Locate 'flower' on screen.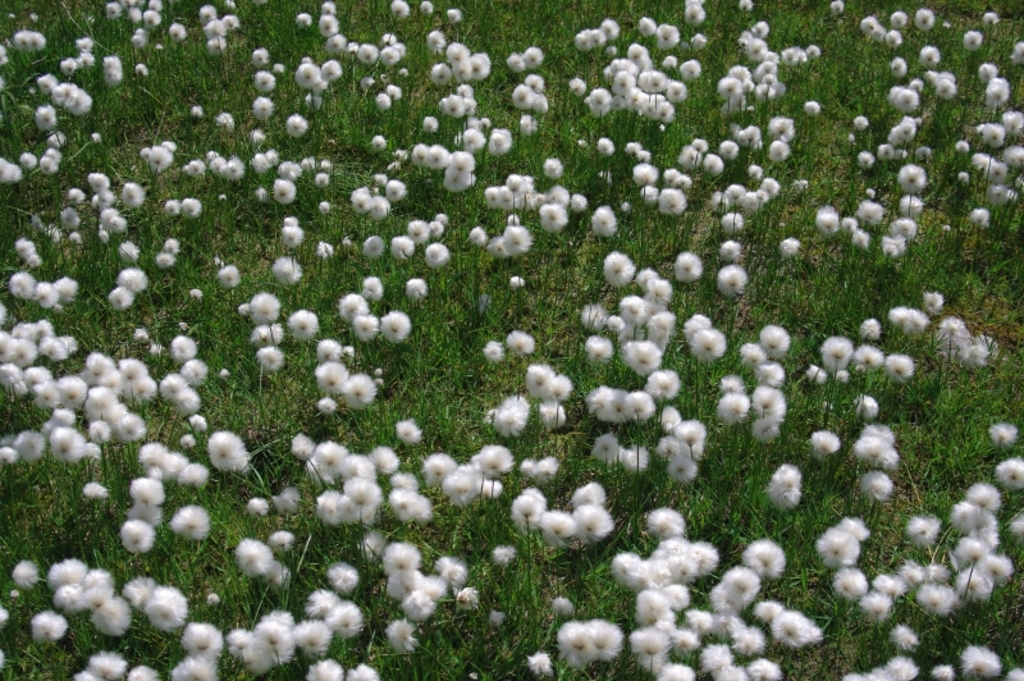
On screen at detection(289, 415, 431, 534).
